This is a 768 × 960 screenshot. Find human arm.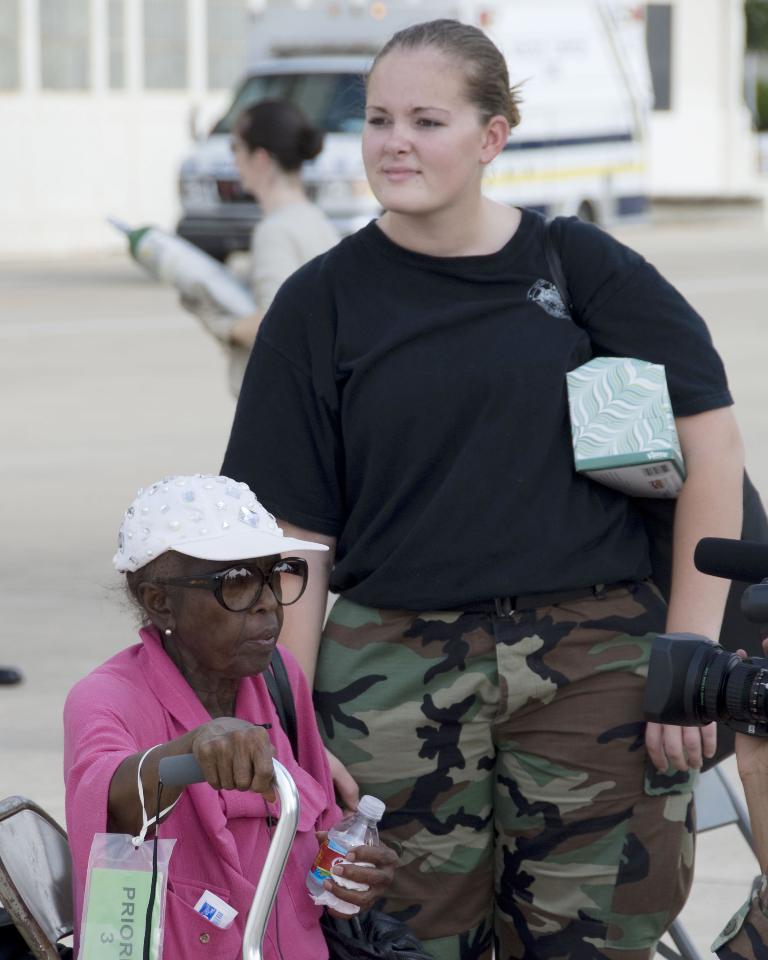
Bounding box: l=67, t=689, r=278, b=839.
